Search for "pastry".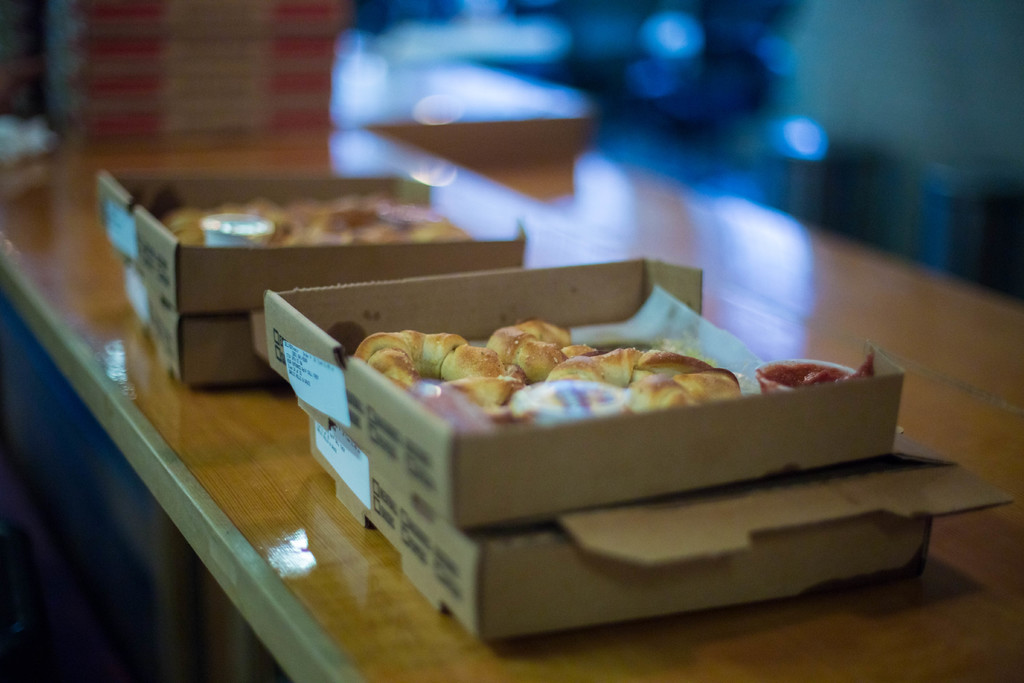
Found at <bbox>355, 331, 526, 409</bbox>.
